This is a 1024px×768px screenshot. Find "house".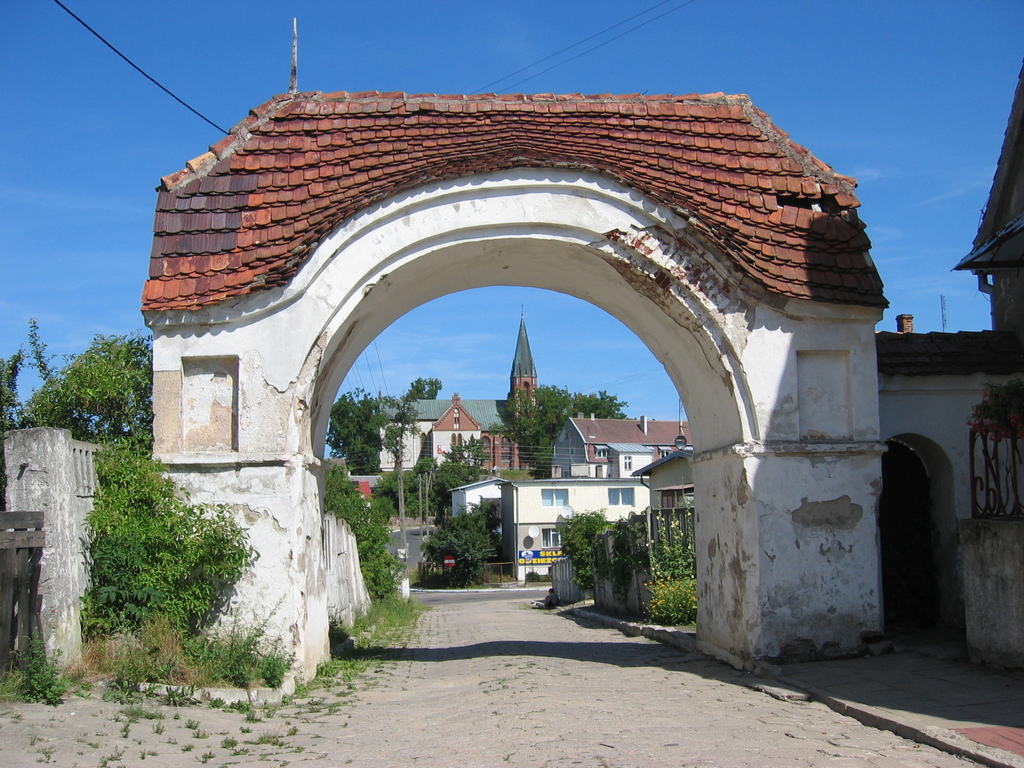
Bounding box: l=462, t=482, r=529, b=581.
